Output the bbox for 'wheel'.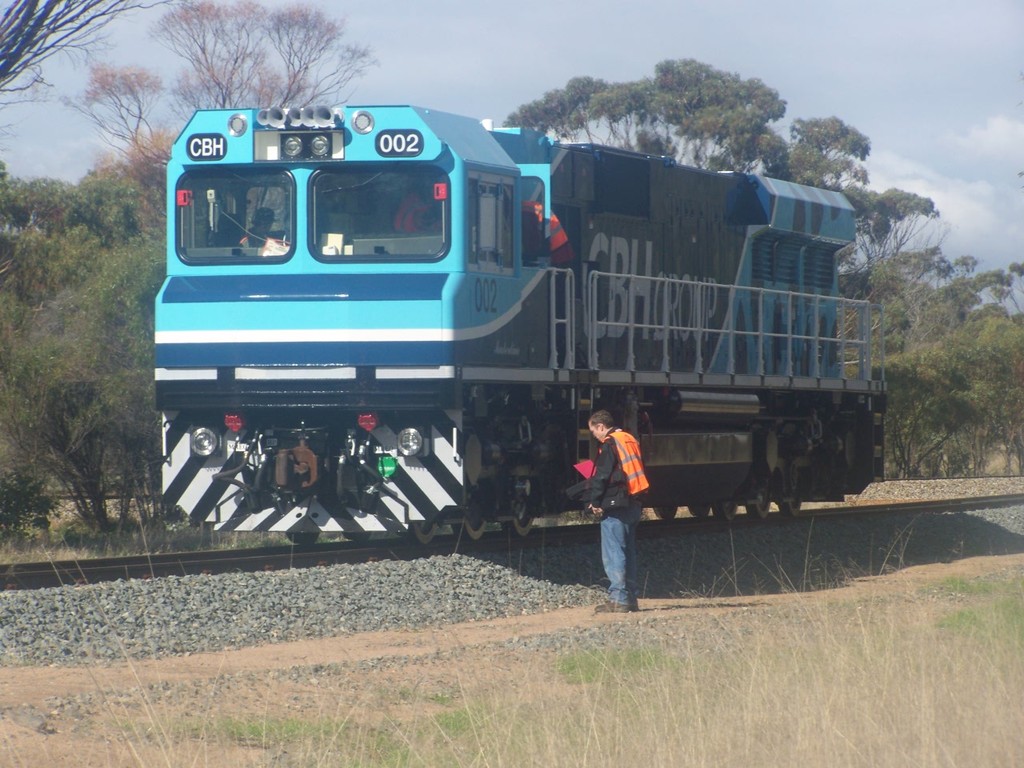
{"x1": 502, "y1": 476, "x2": 539, "y2": 537}.
